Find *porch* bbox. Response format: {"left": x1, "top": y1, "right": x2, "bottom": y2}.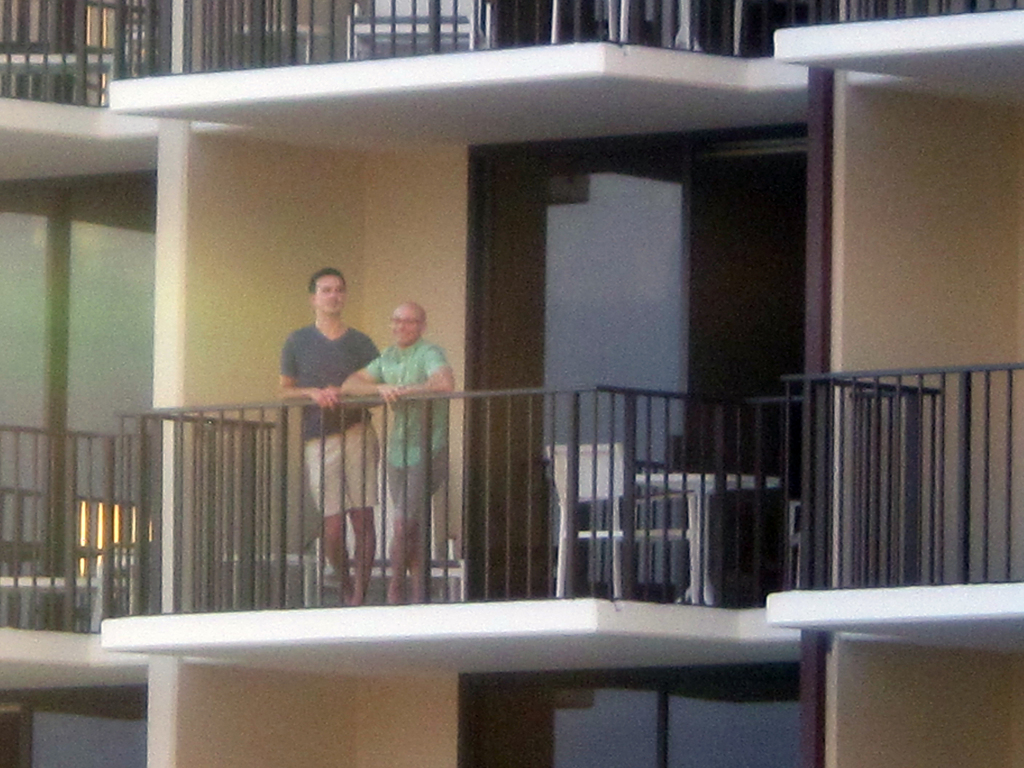
{"left": 0, "top": 0, "right": 1023, "bottom": 168}.
